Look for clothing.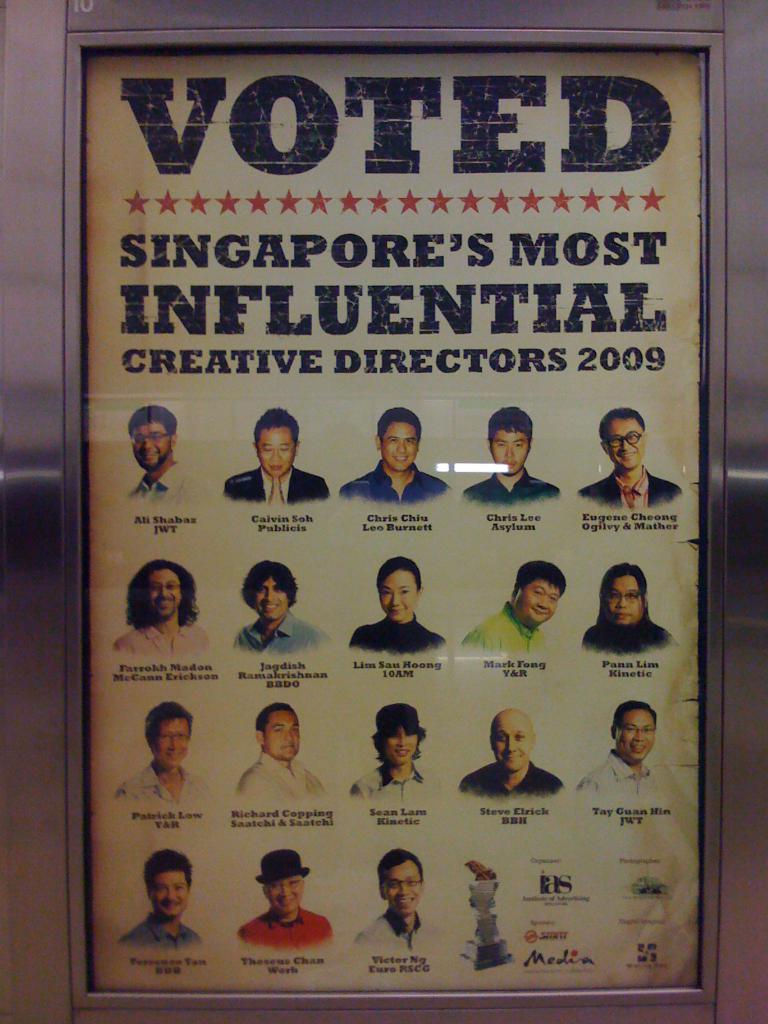
Found: crop(129, 461, 212, 507).
